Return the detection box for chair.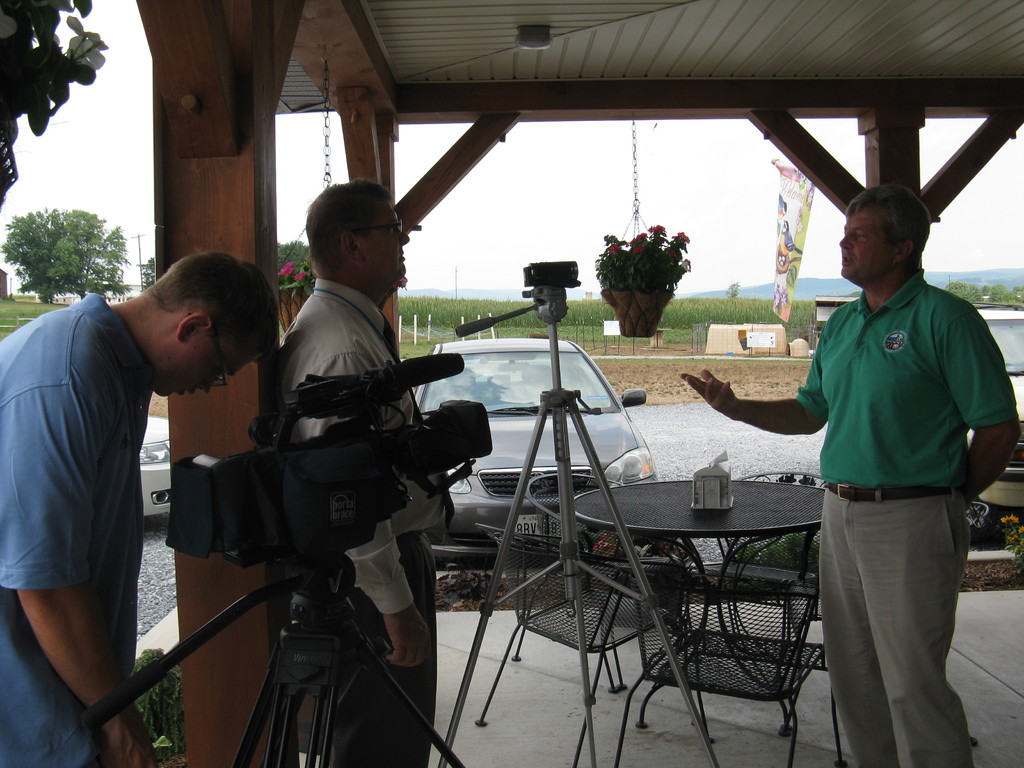
<region>474, 520, 717, 767</region>.
